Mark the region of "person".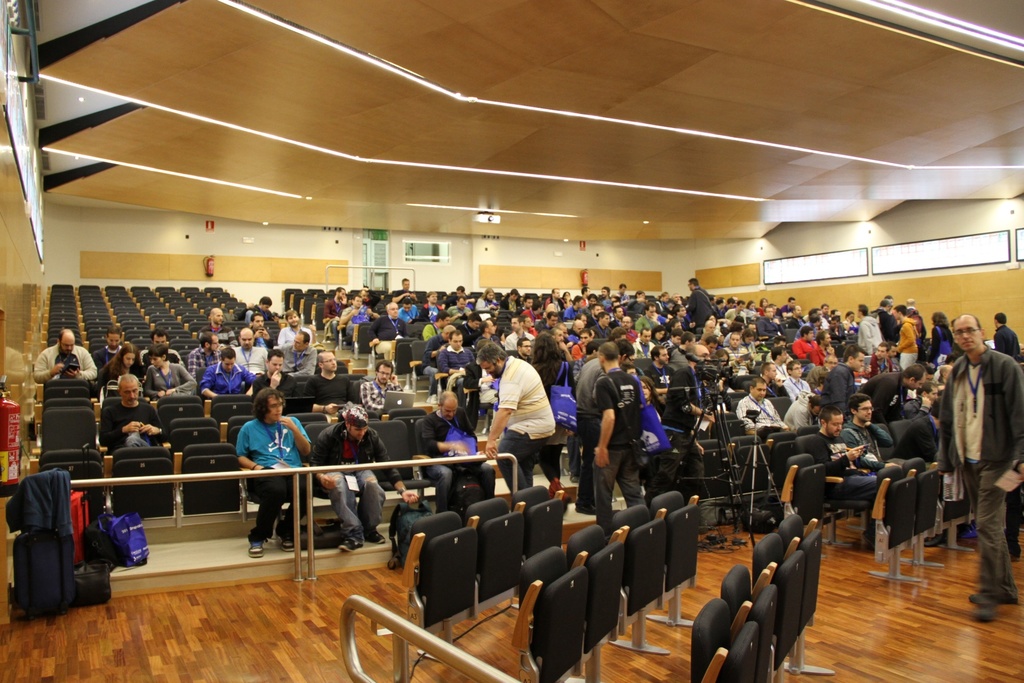
Region: 484/345/554/492.
